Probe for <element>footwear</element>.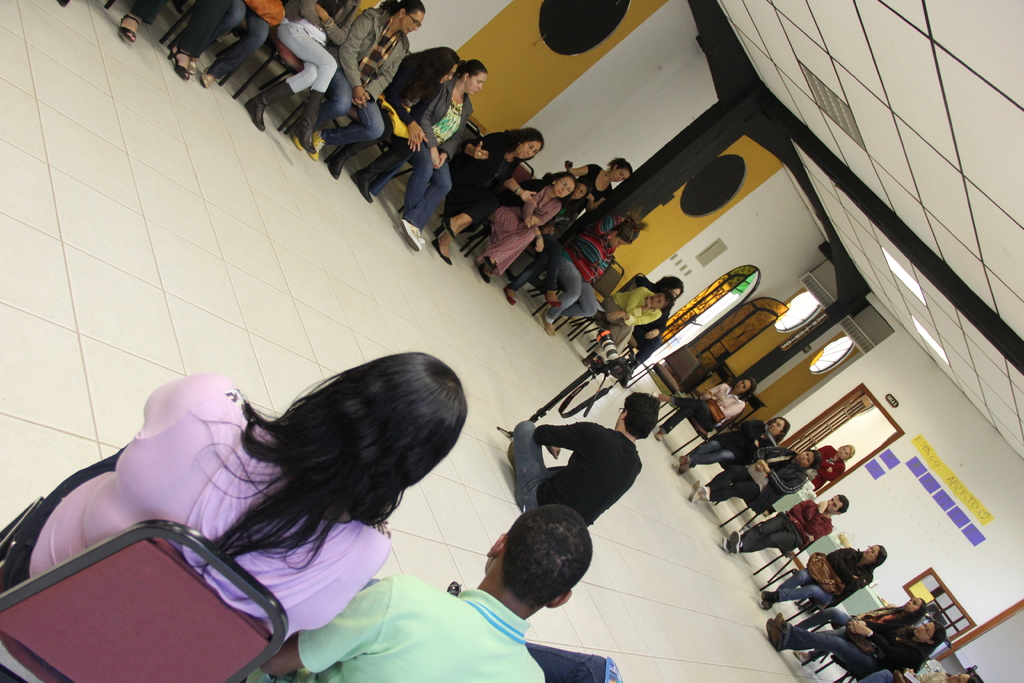
Probe result: (left=189, top=55, right=200, bottom=74).
